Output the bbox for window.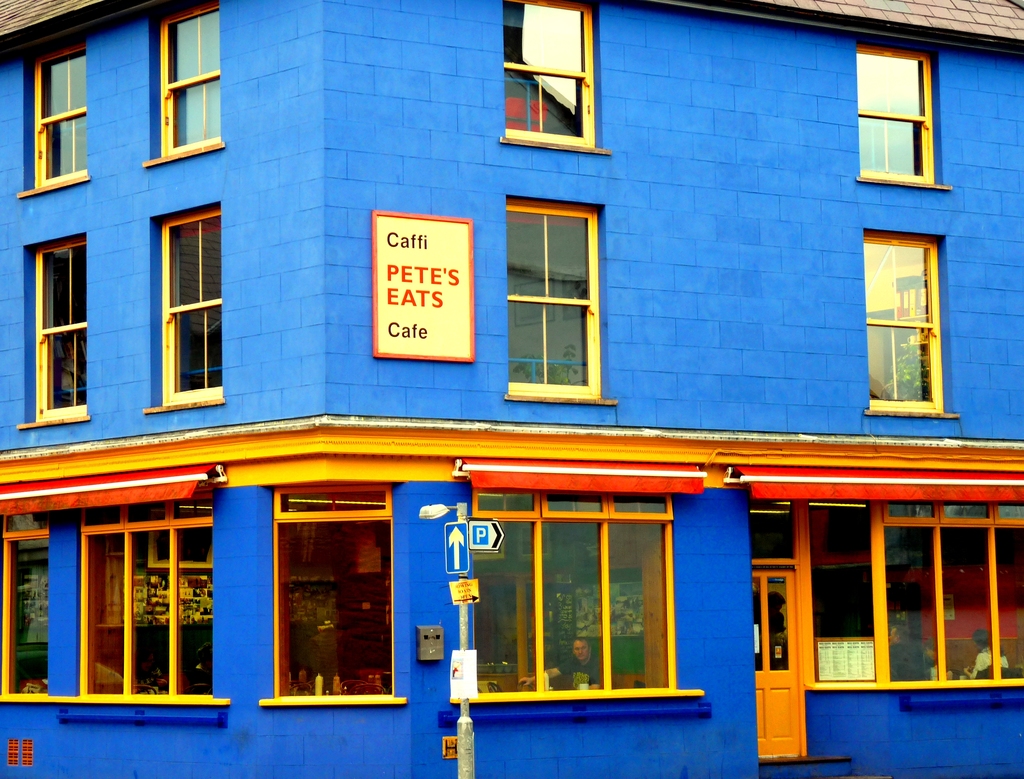
[left=158, top=0, right=224, bottom=159].
